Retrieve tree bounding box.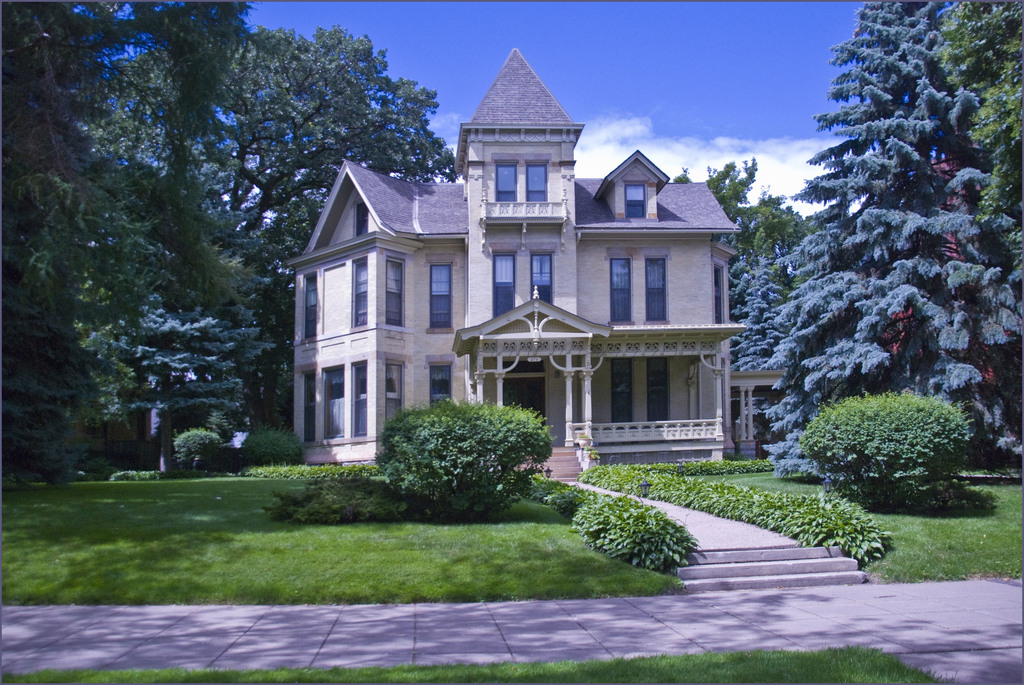
Bounding box: [x1=0, y1=0, x2=90, y2=501].
